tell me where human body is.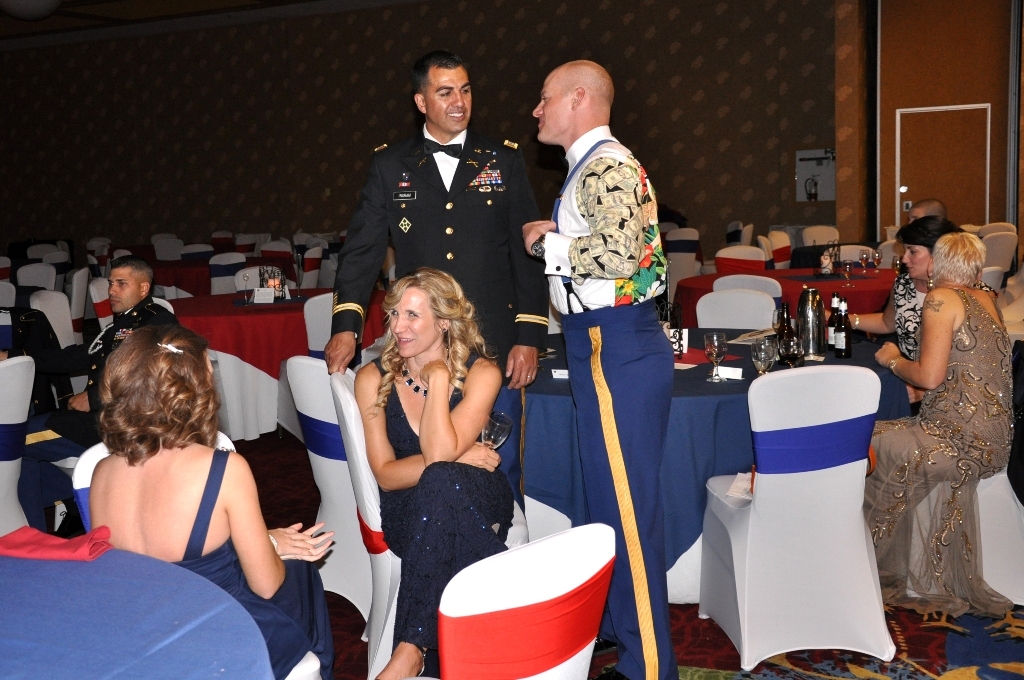
human body is at [x1=90, y1=434, x2=341, y2=679].
